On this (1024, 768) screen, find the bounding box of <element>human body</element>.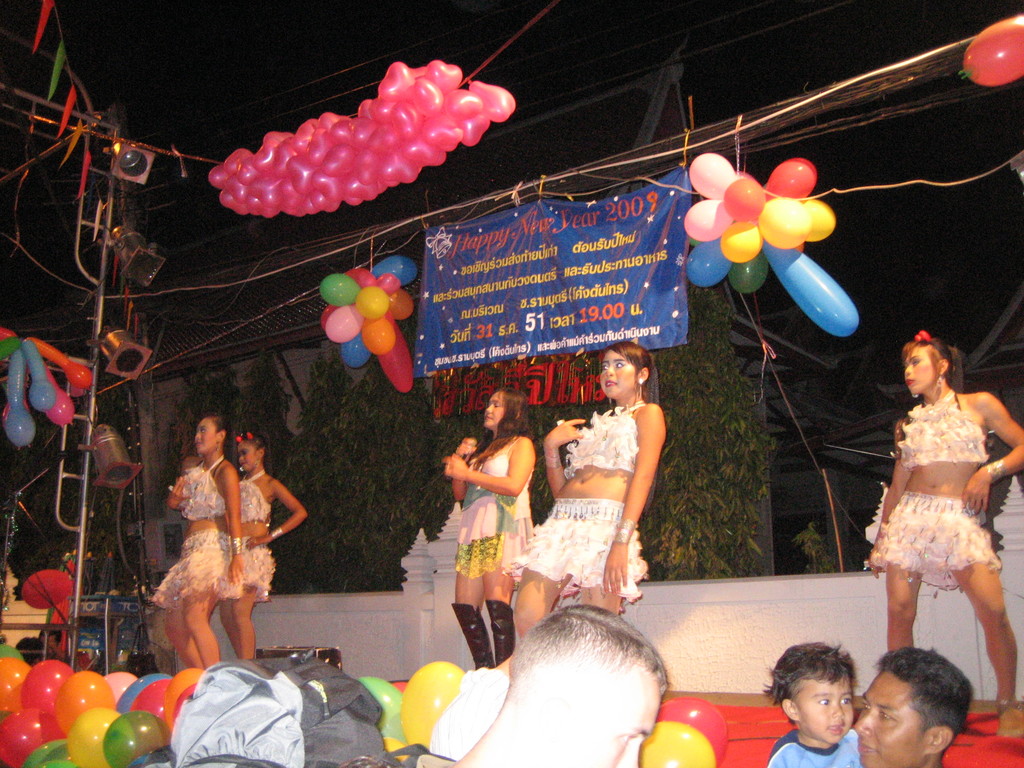
Bounding box: 152,415,246,669.
